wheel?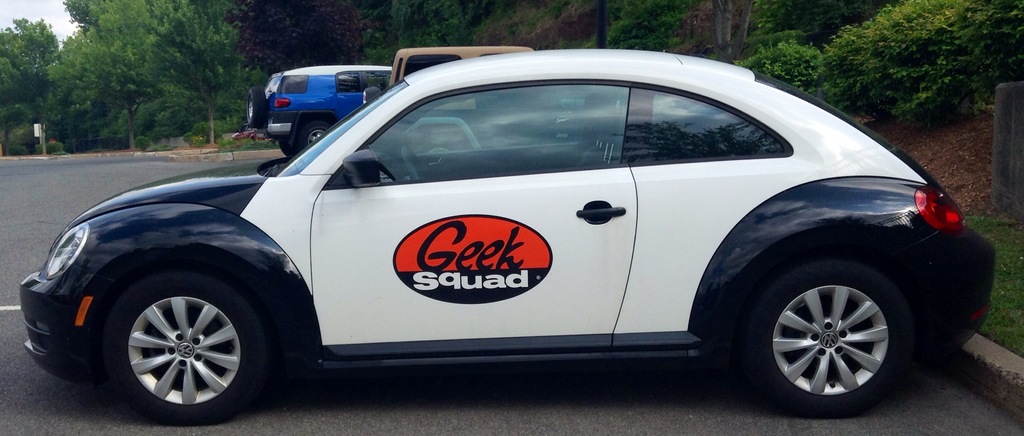
detection(105, 271, 270, 422)
